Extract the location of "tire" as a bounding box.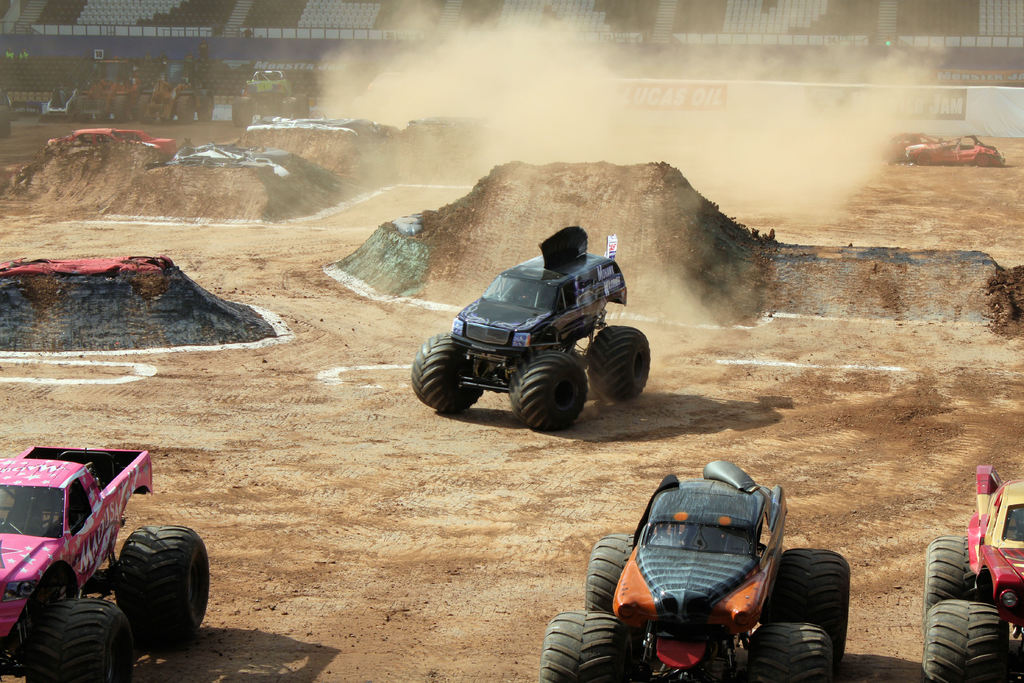
crop(538, 611, 626, 682).
